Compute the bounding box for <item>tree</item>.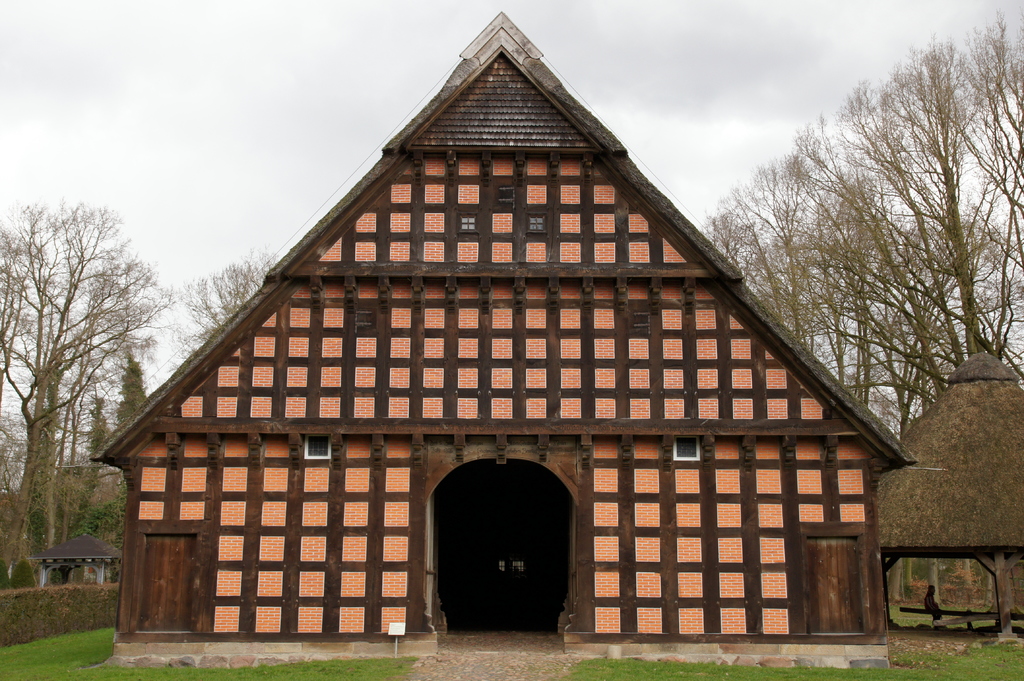
(175,249,289,344).
